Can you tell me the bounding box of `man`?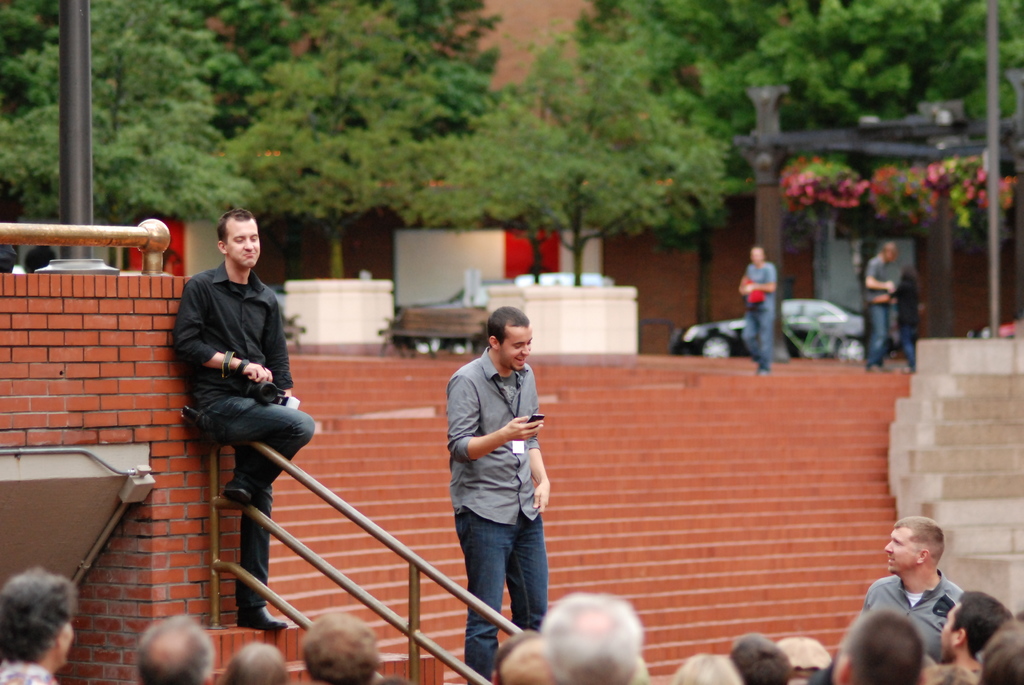
bbox(738, 243, 777, 377).
